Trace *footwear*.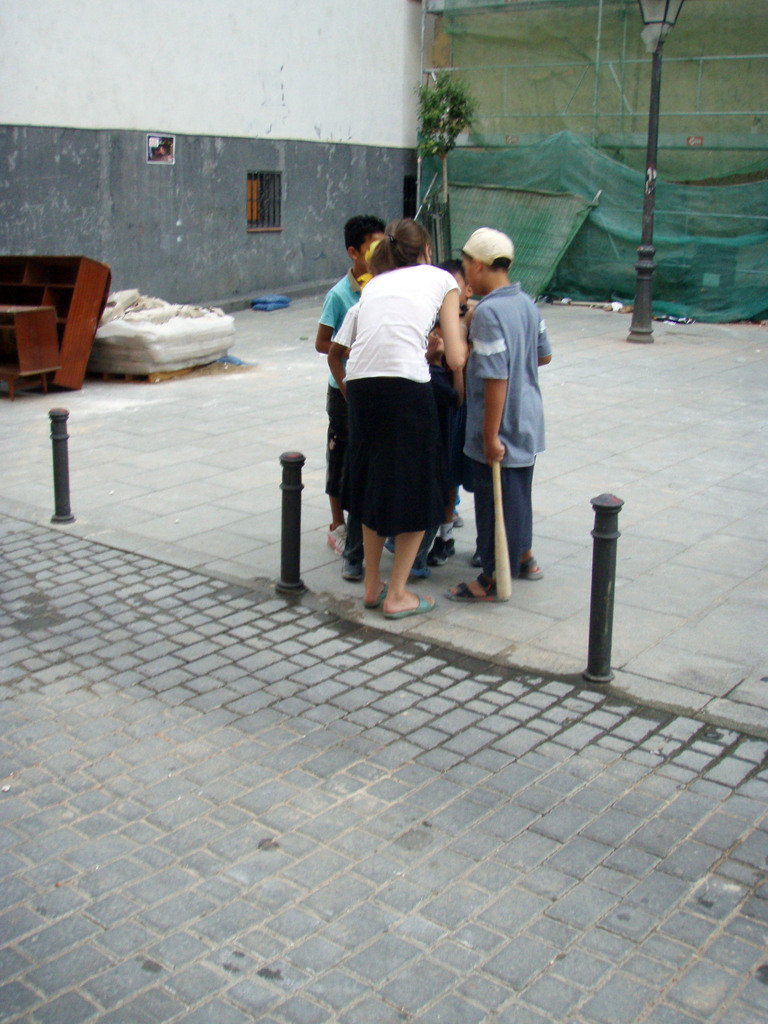
Traced to {"left": 433, "top": 536, "right": 454, "bottom": 567}.
